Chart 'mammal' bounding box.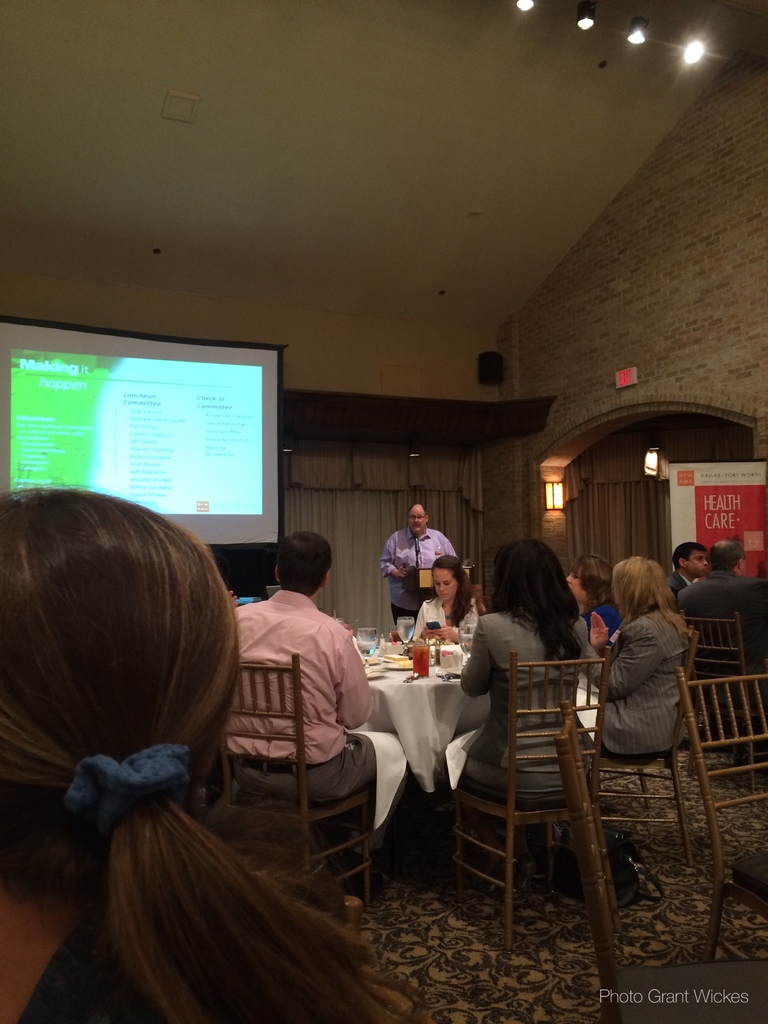
Charted: [662,536,718,595].
